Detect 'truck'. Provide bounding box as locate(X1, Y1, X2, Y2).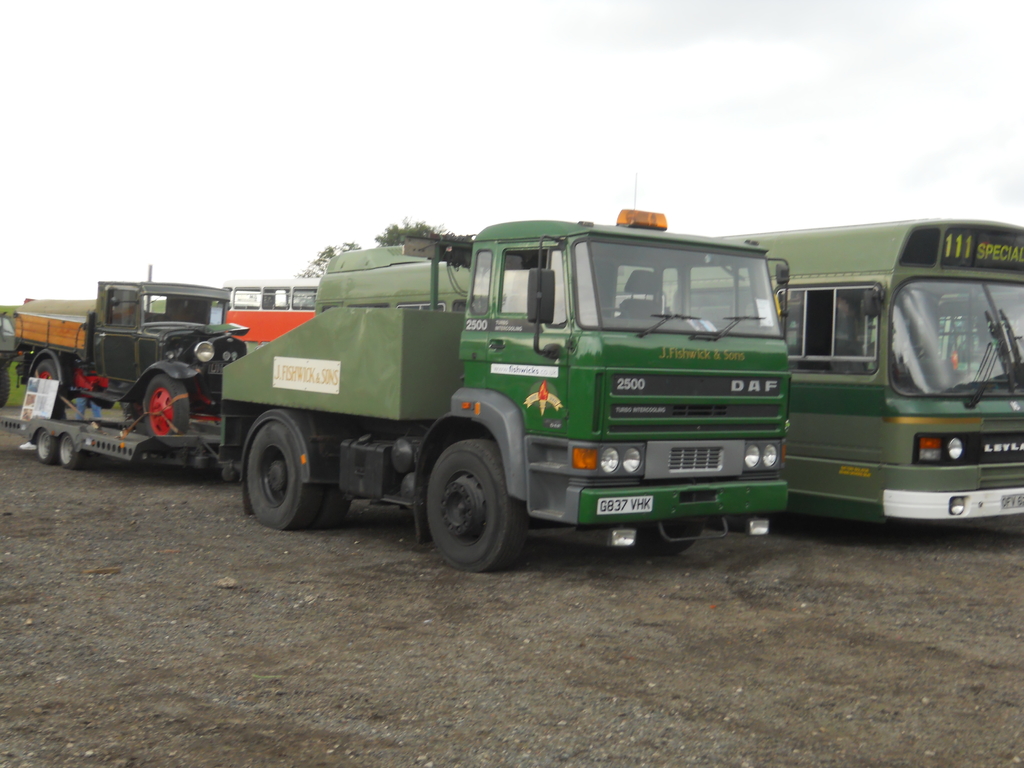
locate(182, 206, 831, 571).
